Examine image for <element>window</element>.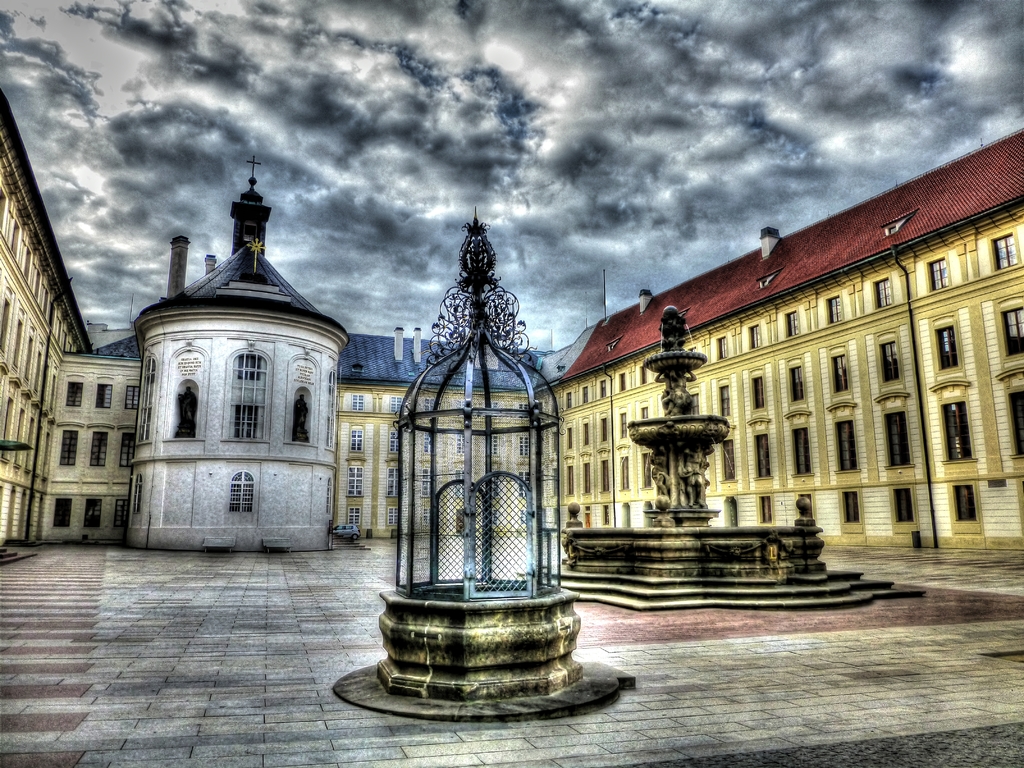
Examination result: 1003 307 1023 359.
